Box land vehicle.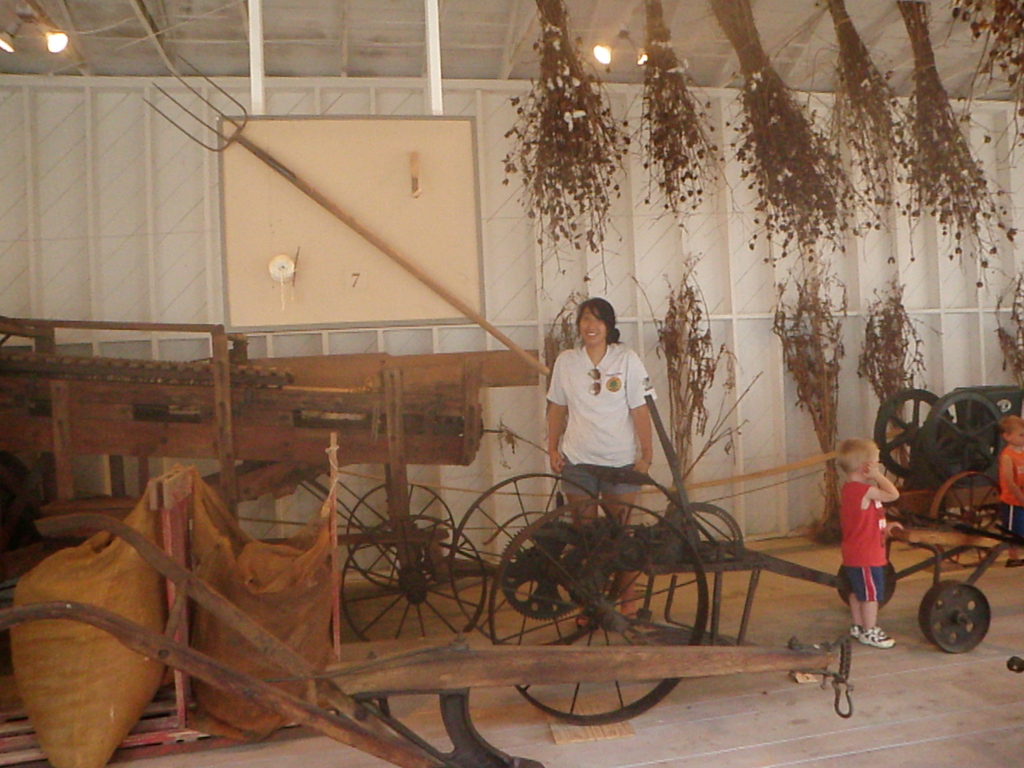
Rect(444, 453, 997, 725).
